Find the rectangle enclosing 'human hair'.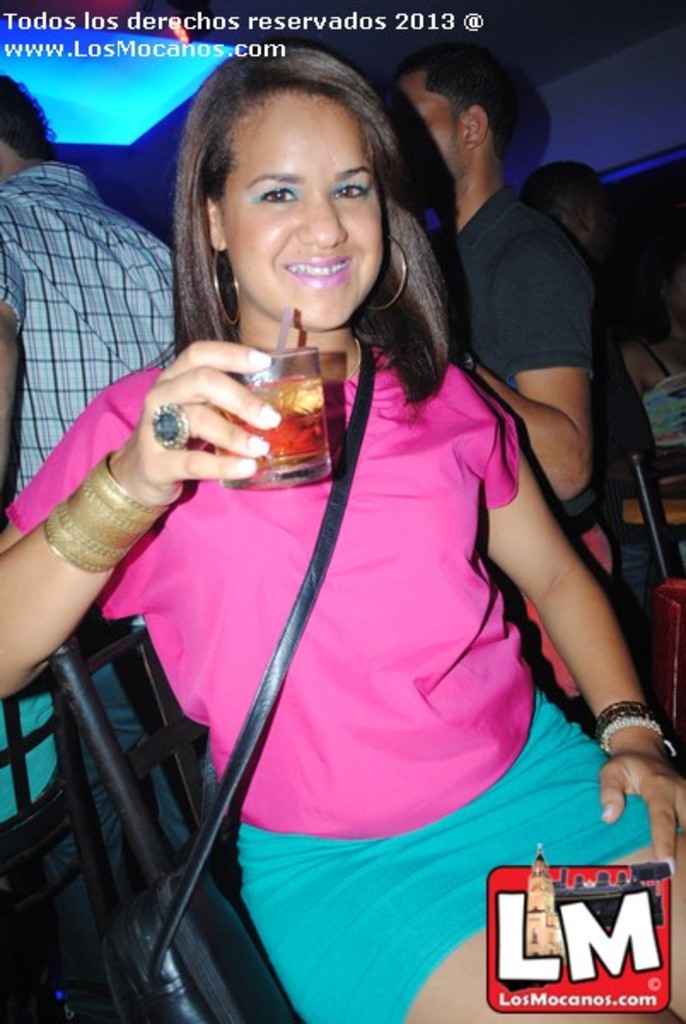
396:48:519:157.
